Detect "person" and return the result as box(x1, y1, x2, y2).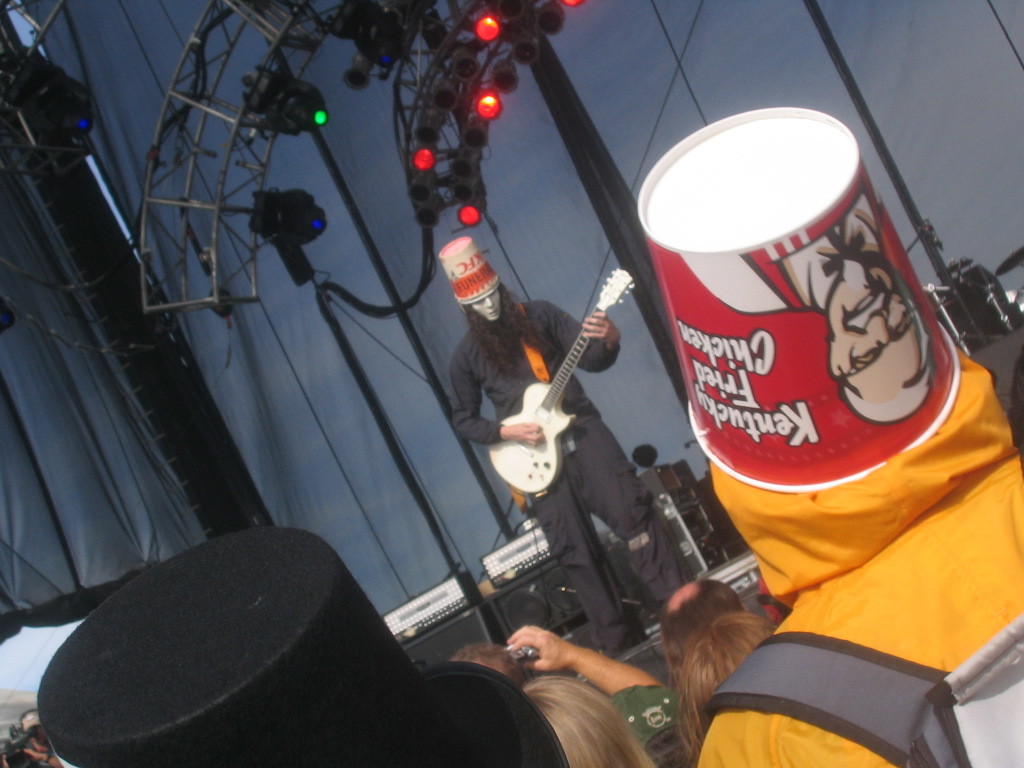
box(524, 678, 660, 767).
